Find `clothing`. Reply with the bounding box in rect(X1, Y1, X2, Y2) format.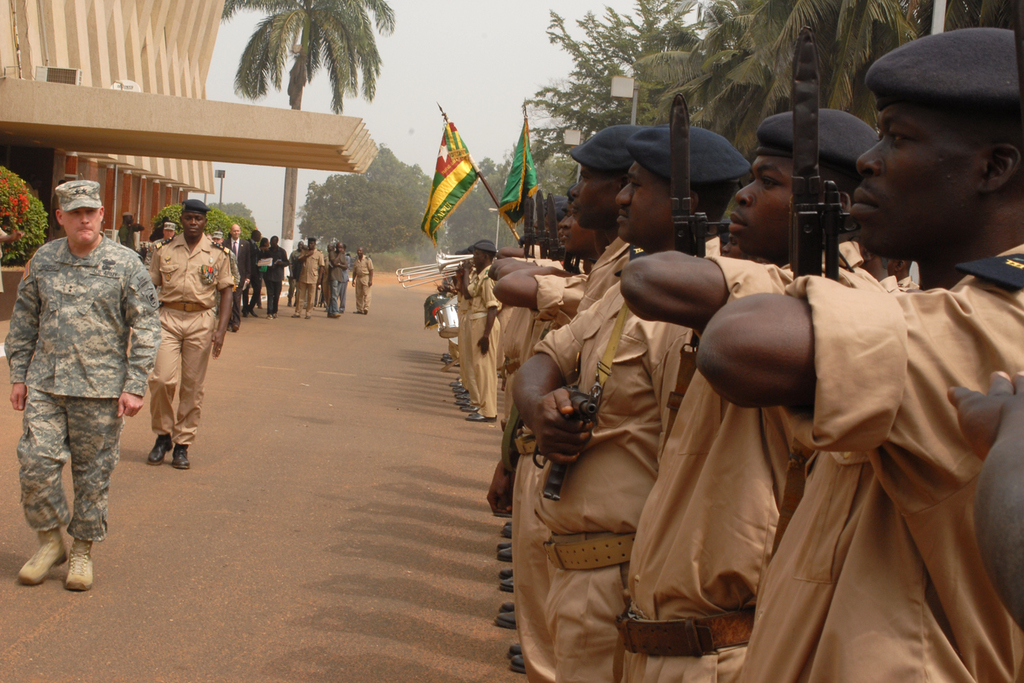
rect(154, 232, 233, 451).
